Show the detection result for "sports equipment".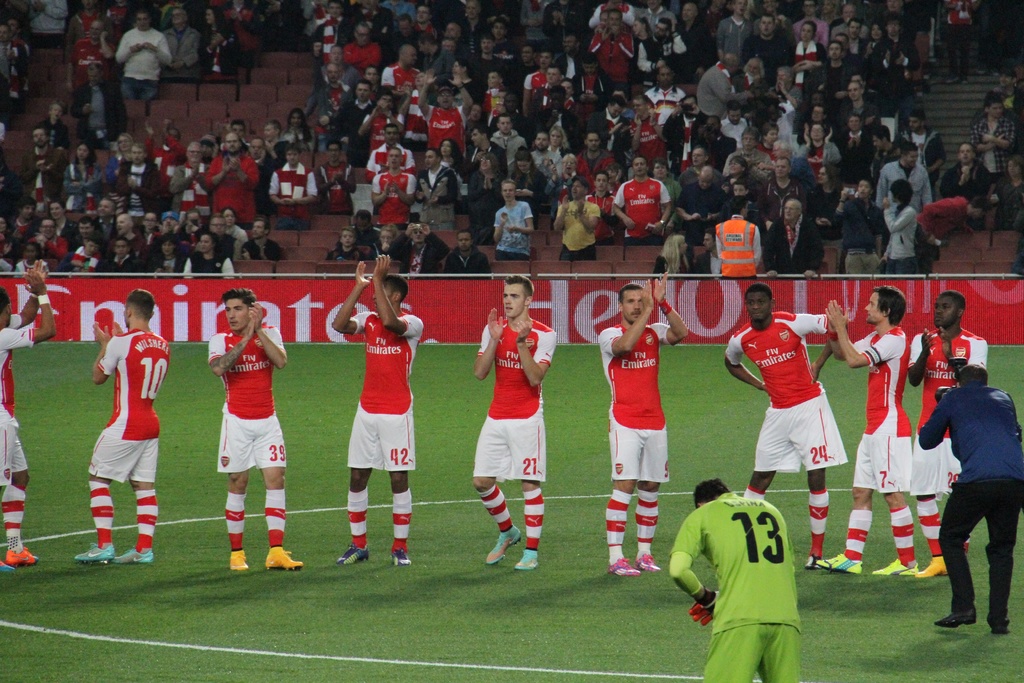
<region>78, 544, 115, 563</region>.
